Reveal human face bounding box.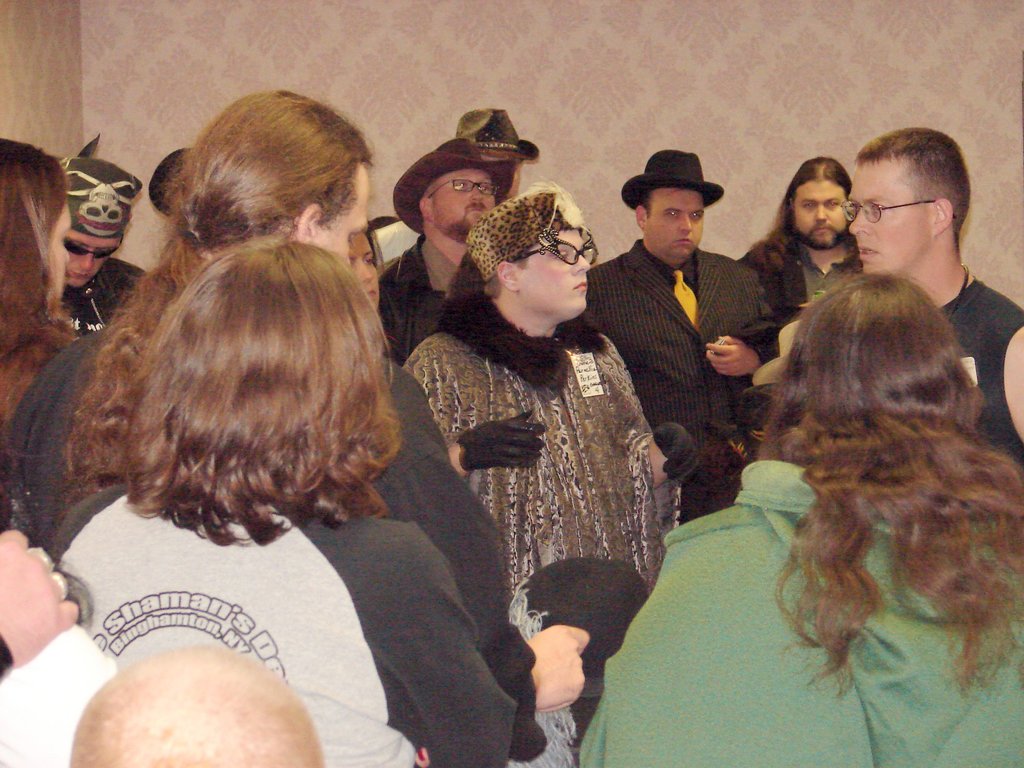
Revealed: (648,187,703,261).
